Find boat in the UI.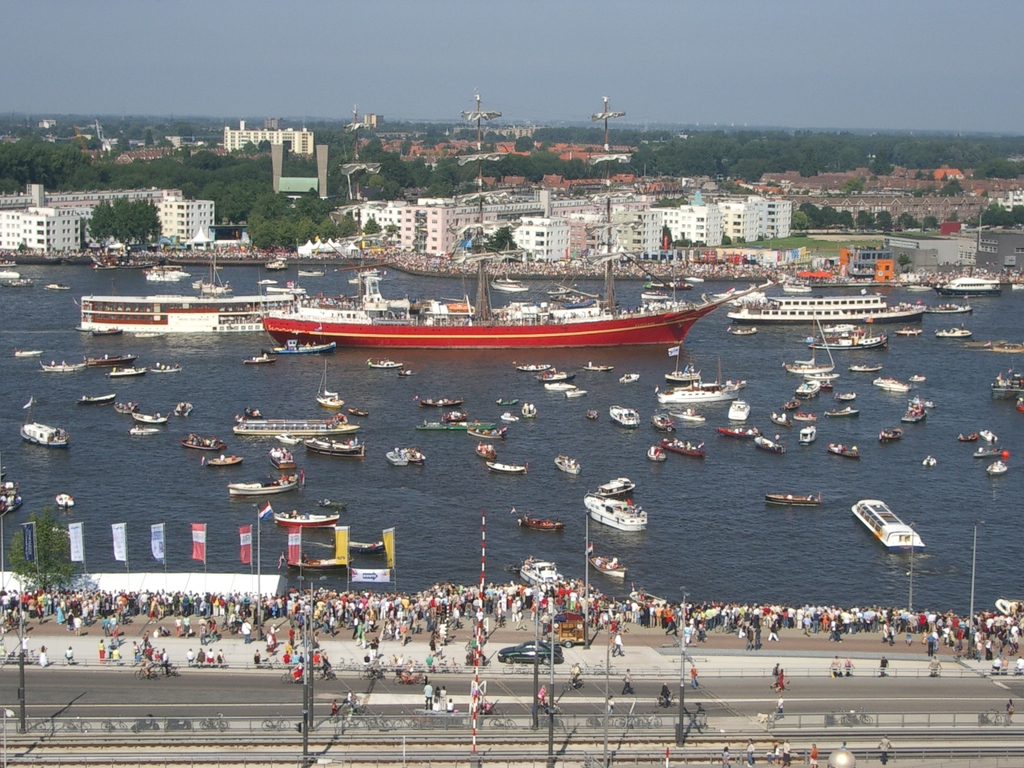
UI element at detection(705, 285, 773, 305).
